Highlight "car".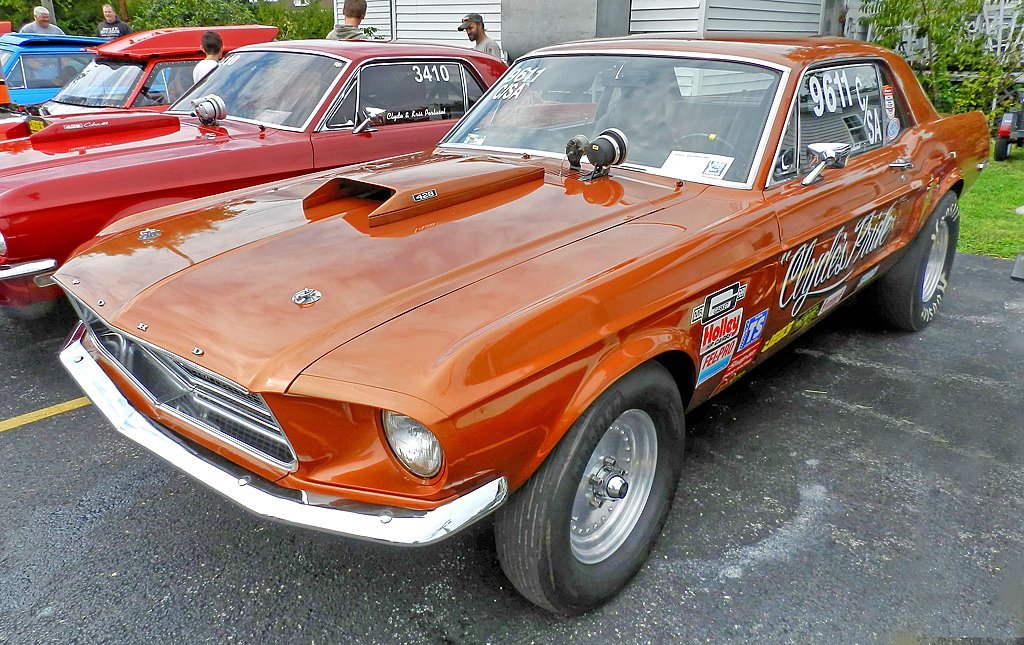
Highlighted region: detection(0, 23, 284, 142).
